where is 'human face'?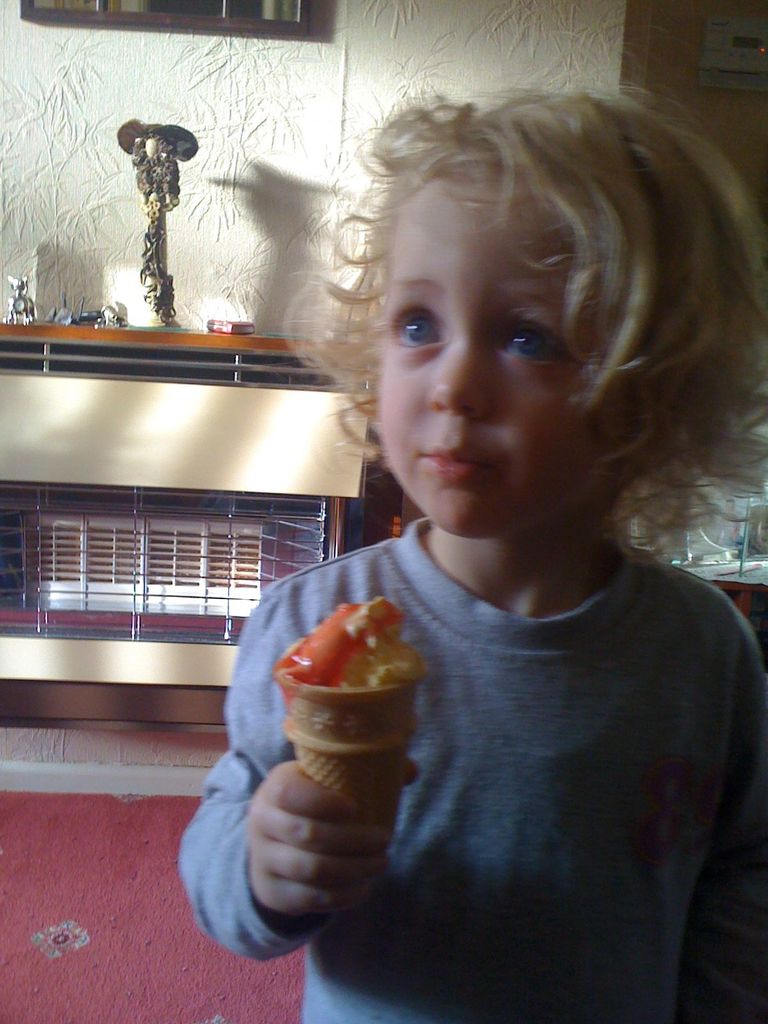
bbox=[383, 182, 593, 540].
